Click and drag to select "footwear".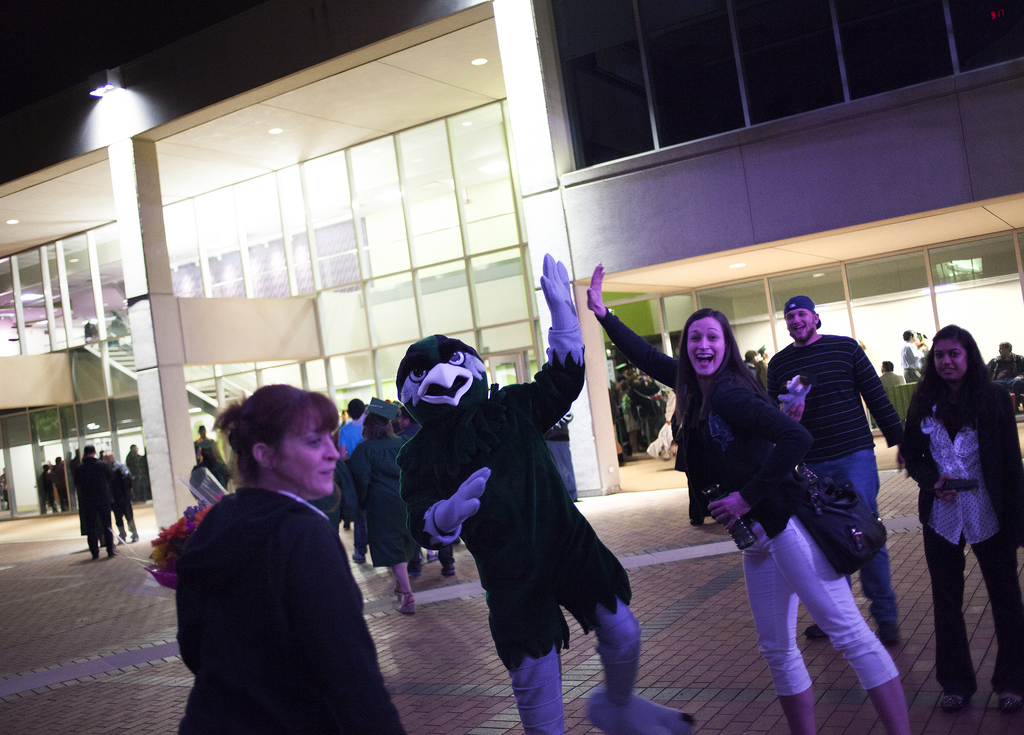
Selection: box=[116, 532, 124, 546].
